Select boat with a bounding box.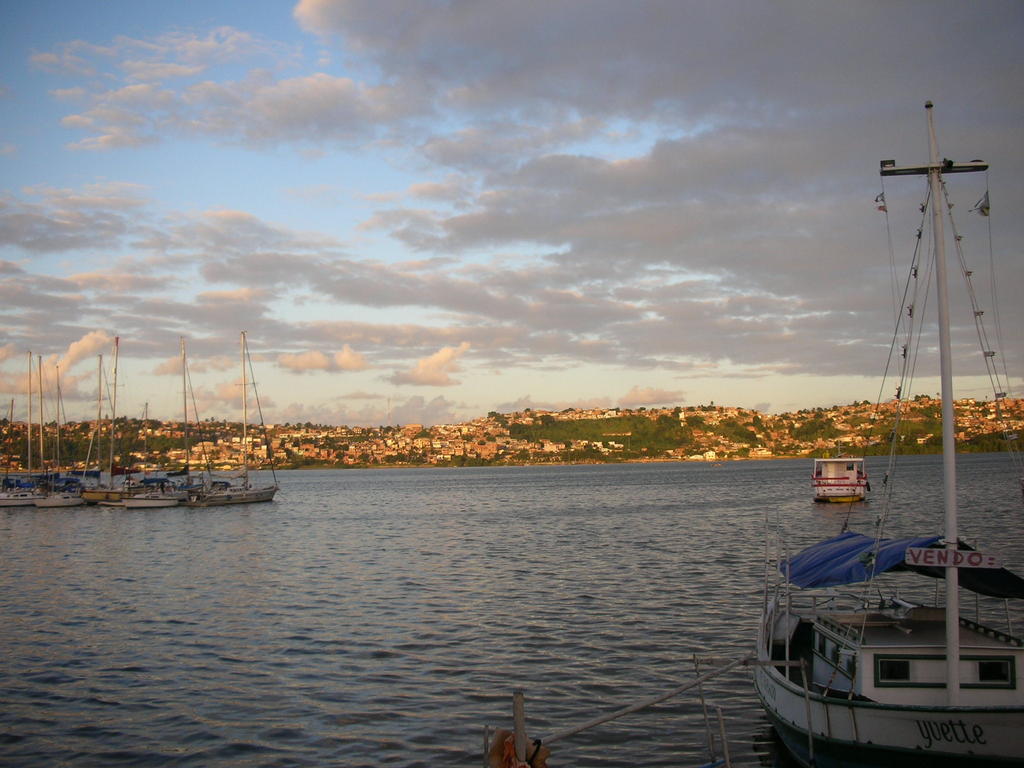
[810, 456, 868, 502].
